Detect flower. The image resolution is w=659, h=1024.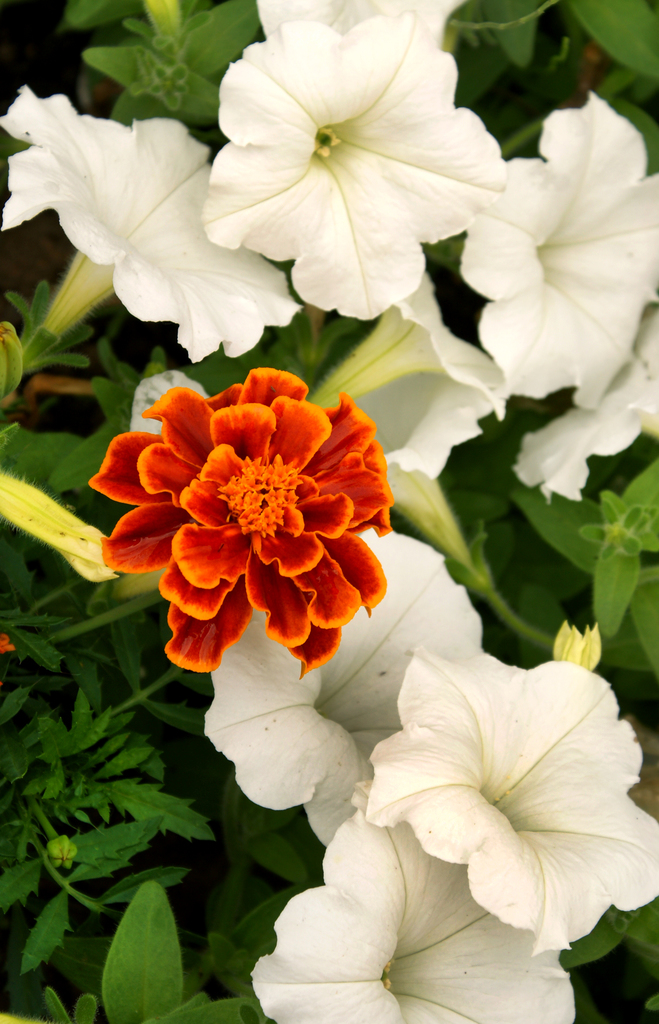
Rect(310, 262, 508, 402).
